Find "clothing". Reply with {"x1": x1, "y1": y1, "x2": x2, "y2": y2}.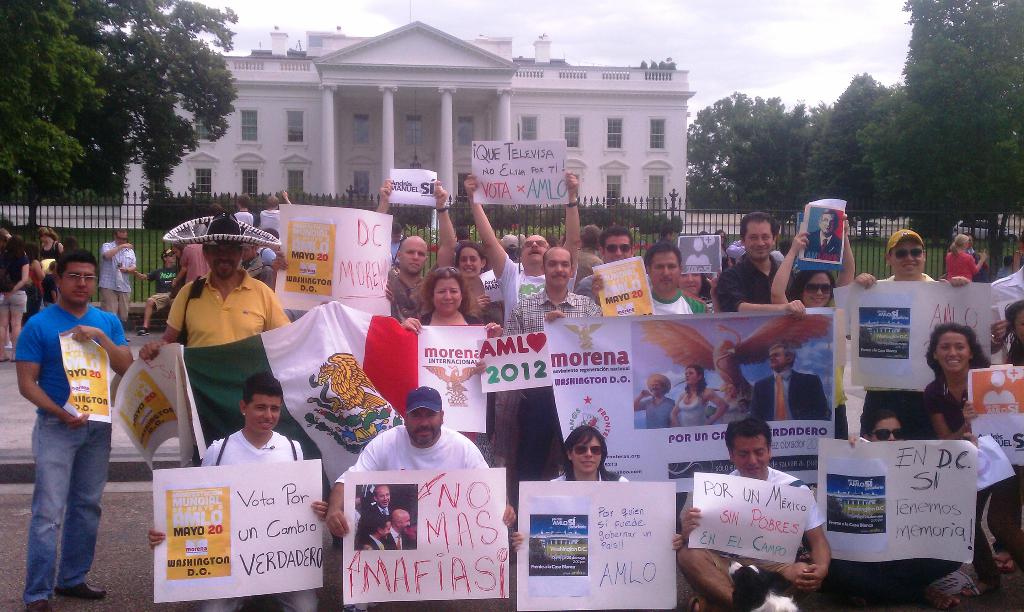
{"x1": 638, "y1": 395, "x2": 676, "y2": 427}.
